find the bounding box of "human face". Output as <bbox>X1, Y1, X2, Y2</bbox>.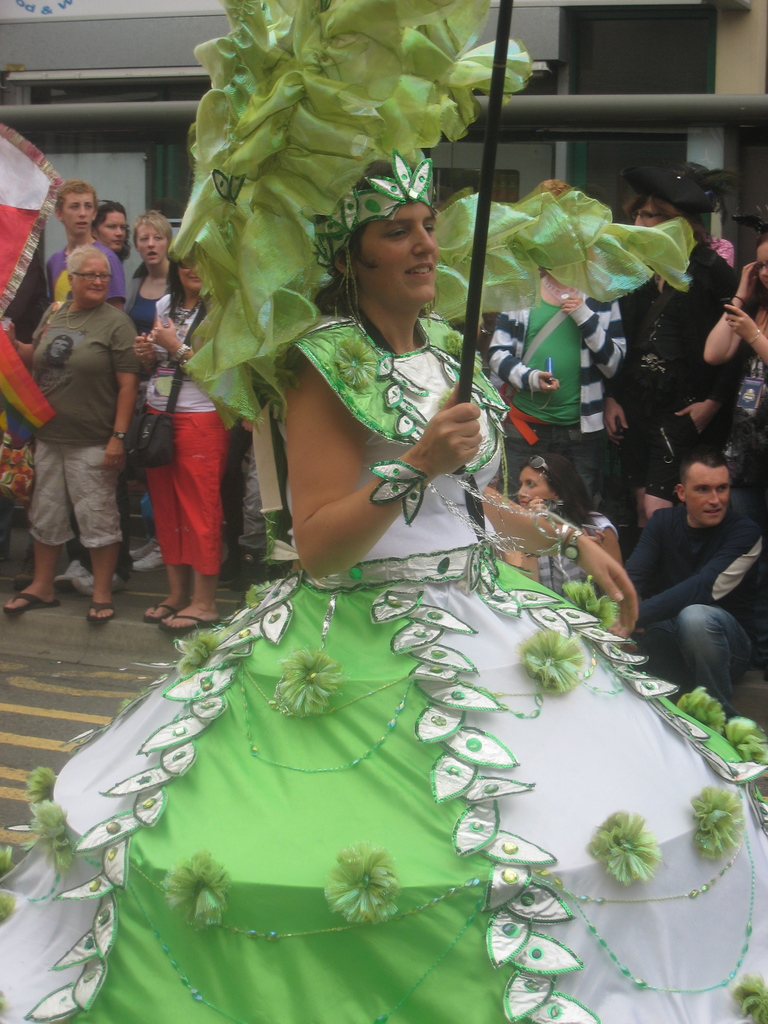
<bbox>517, 470, 554, 507</bbox>.
